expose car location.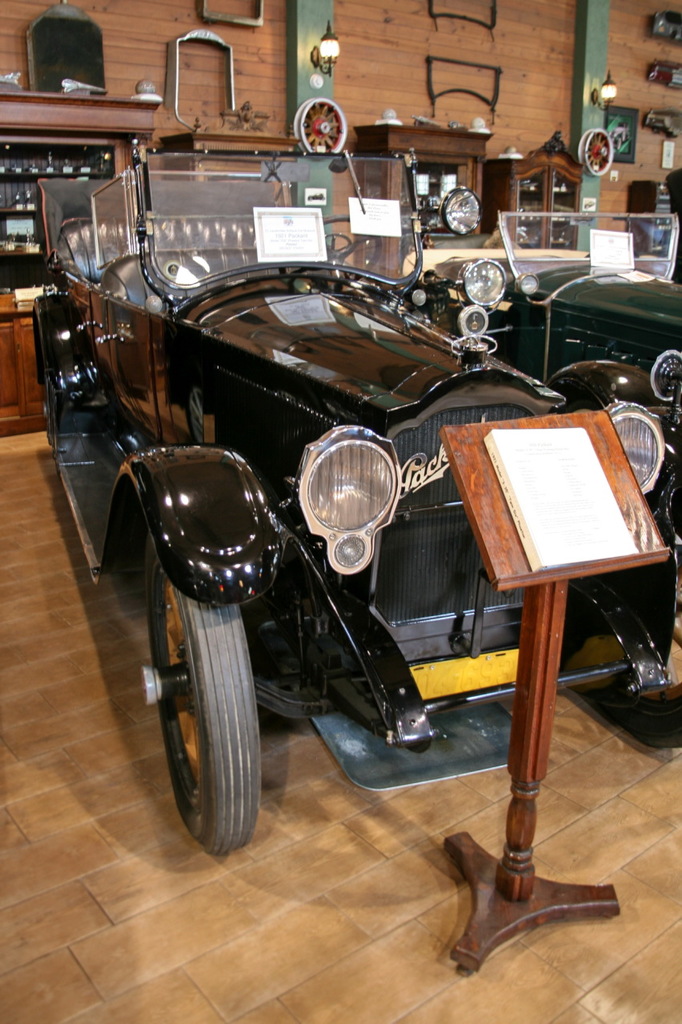
Exposed at {"x1": 403, "y1": 214, "x2": 681, "y2": 436}.
